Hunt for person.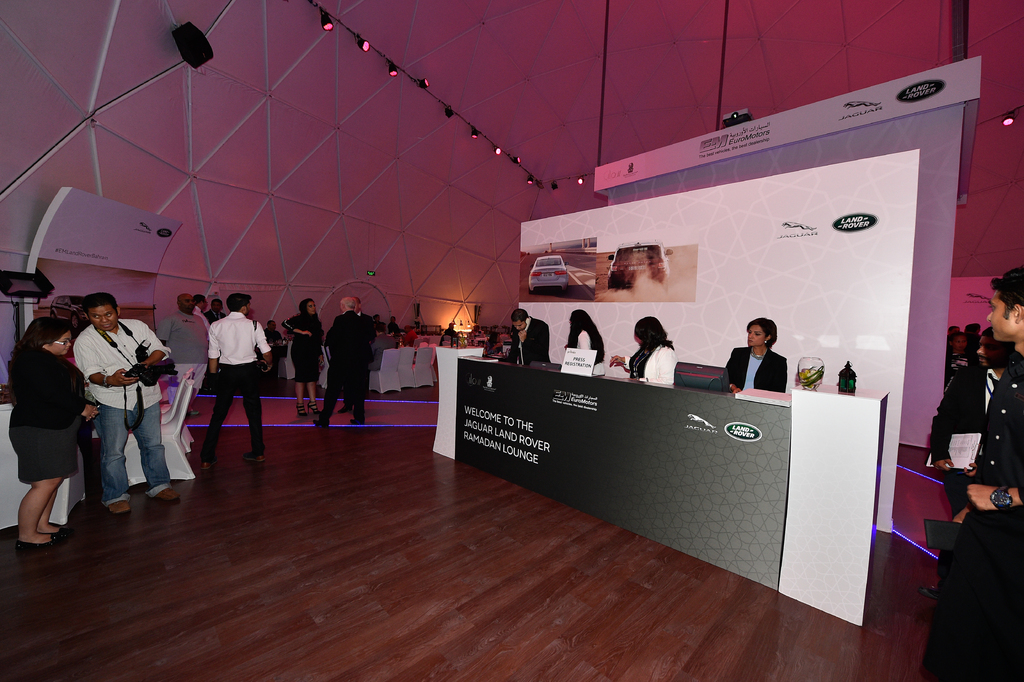
Hunted down at Rect(314, 295, 369, 425).
